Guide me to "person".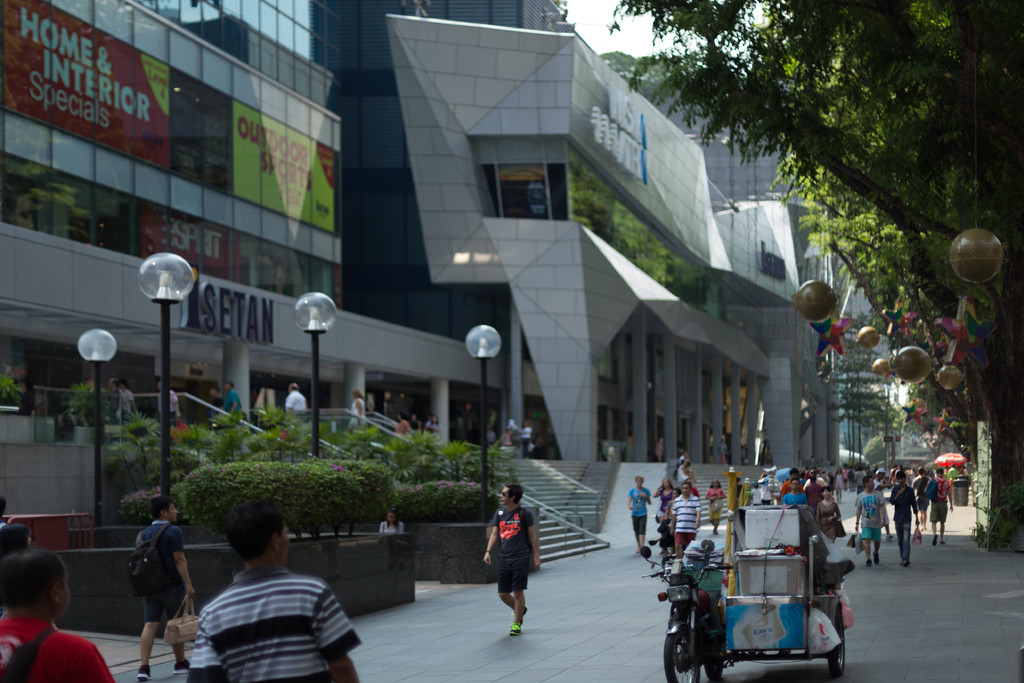
Guidance: bbox=(483, 488, 544, 638).
